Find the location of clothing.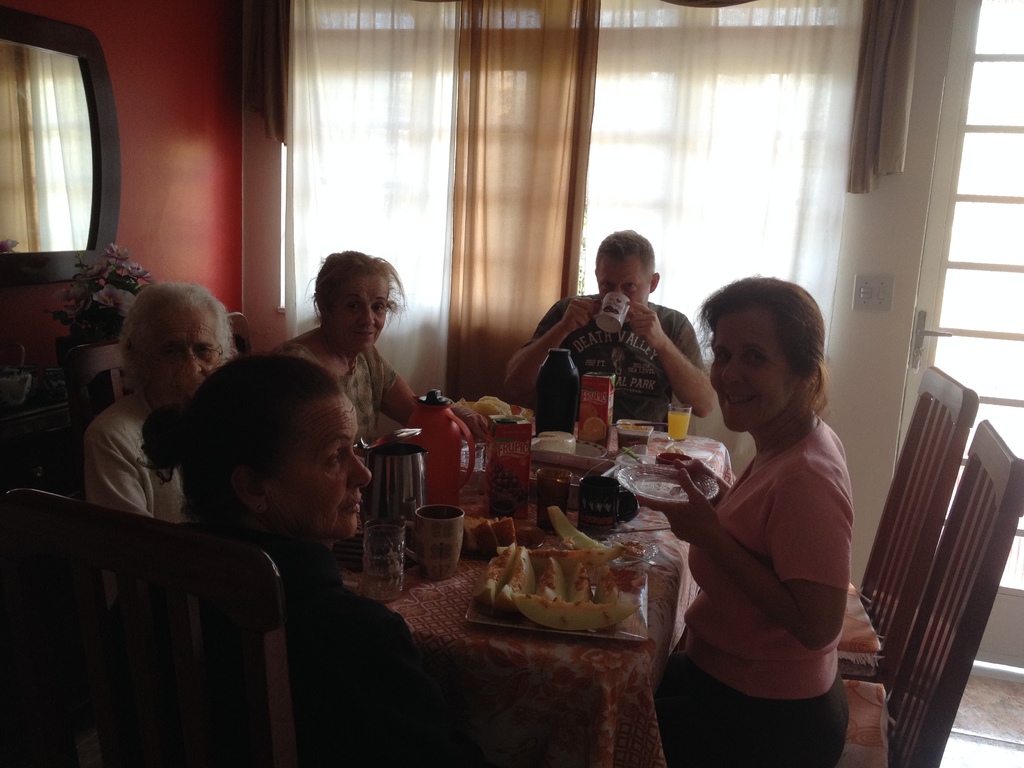
Location: [77,385,191,520].
